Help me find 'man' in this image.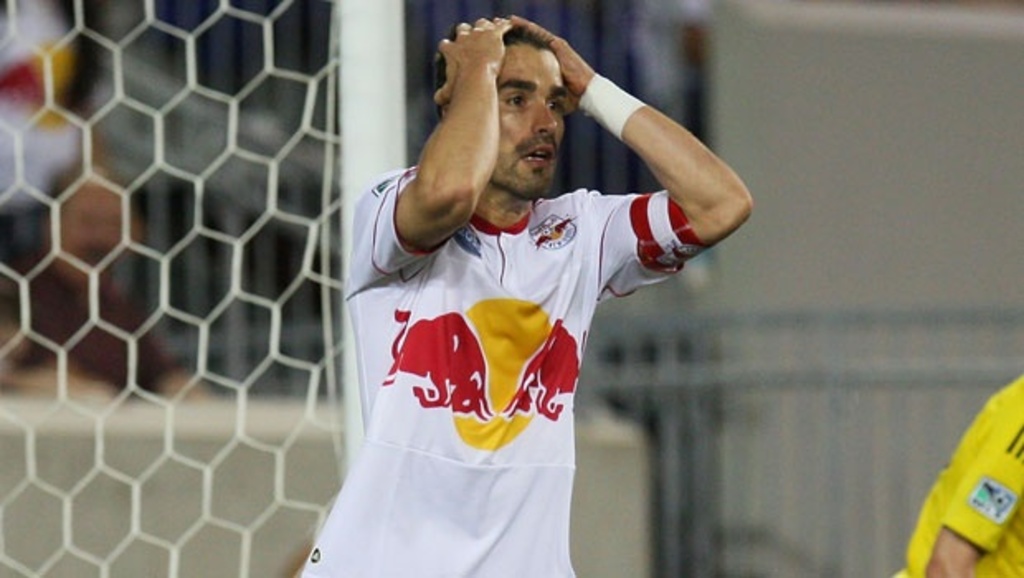
Found it: box=[0, 160, 208, 413].
